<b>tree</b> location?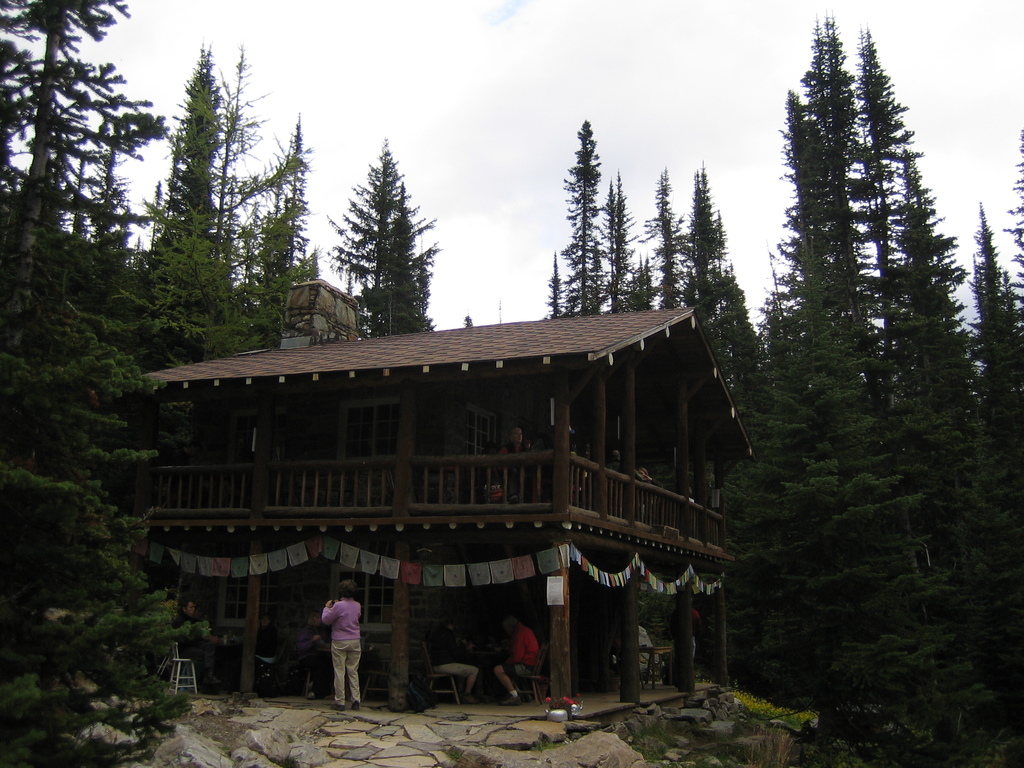
[x1=604, y1=175, x2=636, y2=312]
